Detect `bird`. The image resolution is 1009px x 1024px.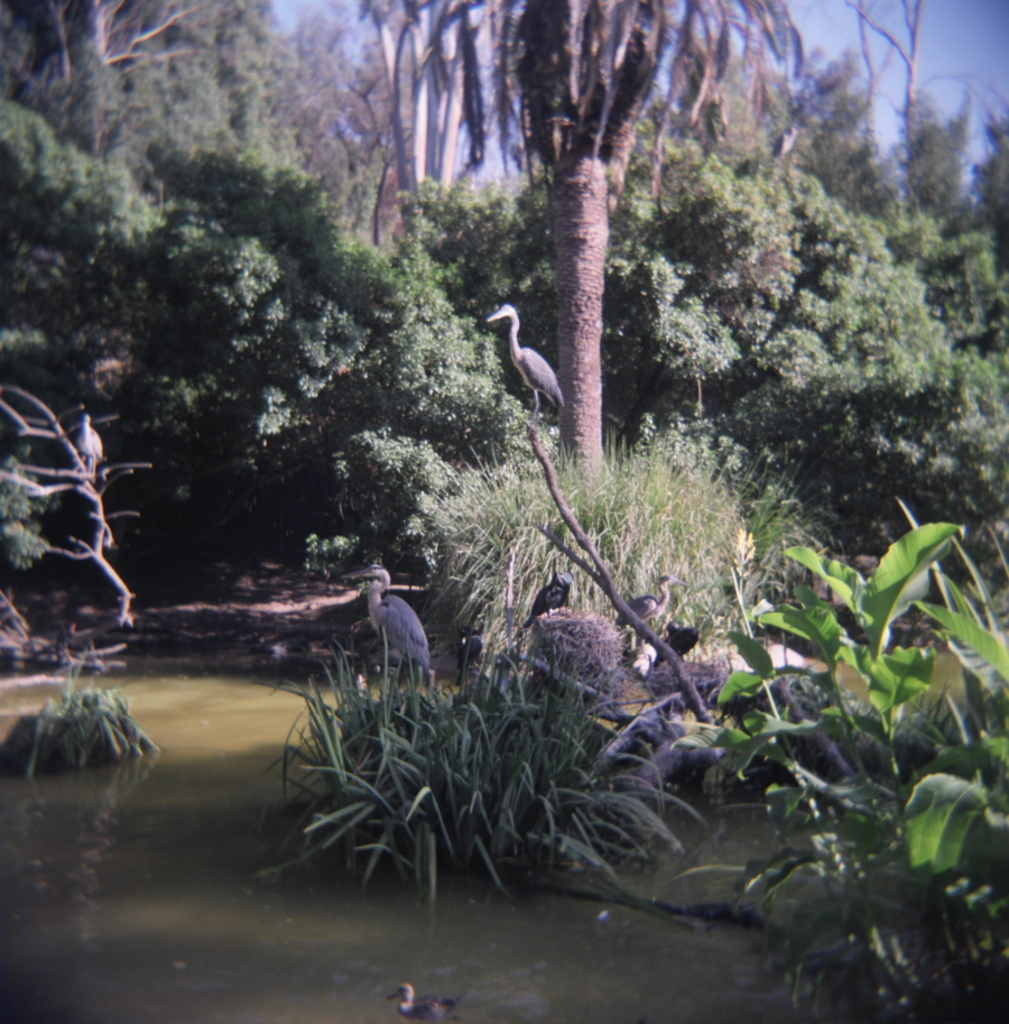
524,565,572,628.
